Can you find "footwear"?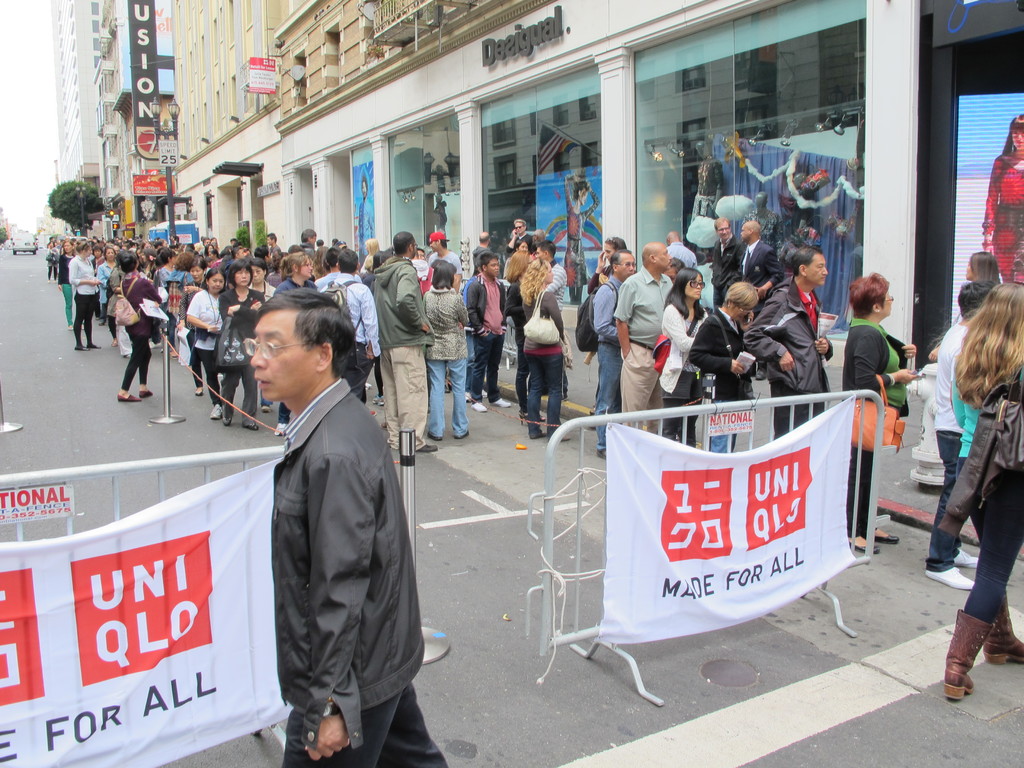
Yes, bounding box: Rect(849, 534, 881, 554).
